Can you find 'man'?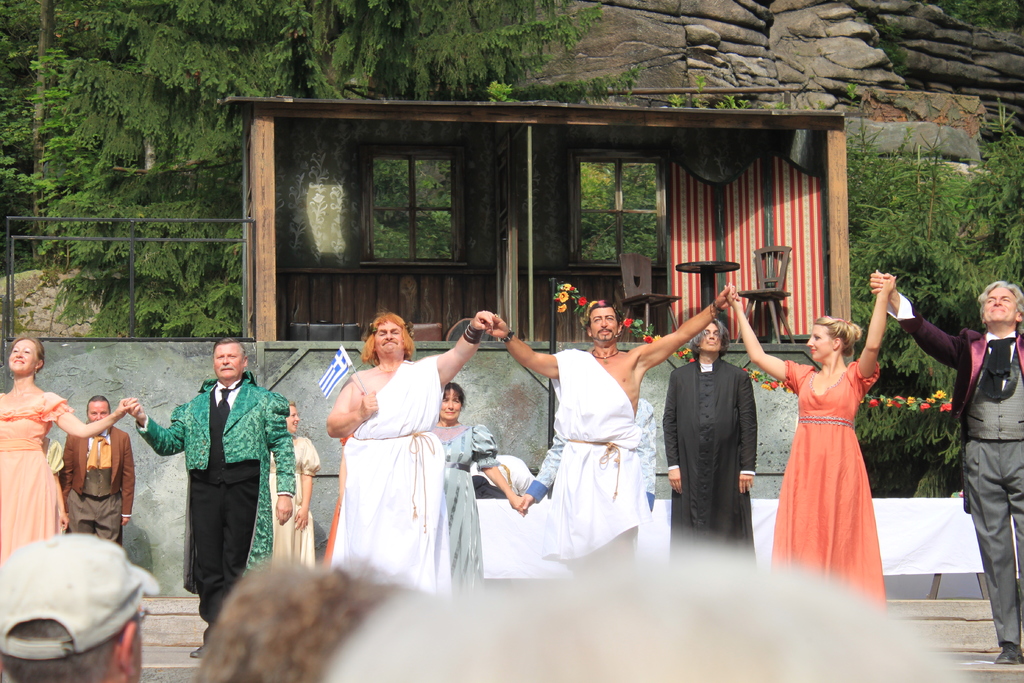
Yes, bounding box: detection(123, 336, 299, 659).
